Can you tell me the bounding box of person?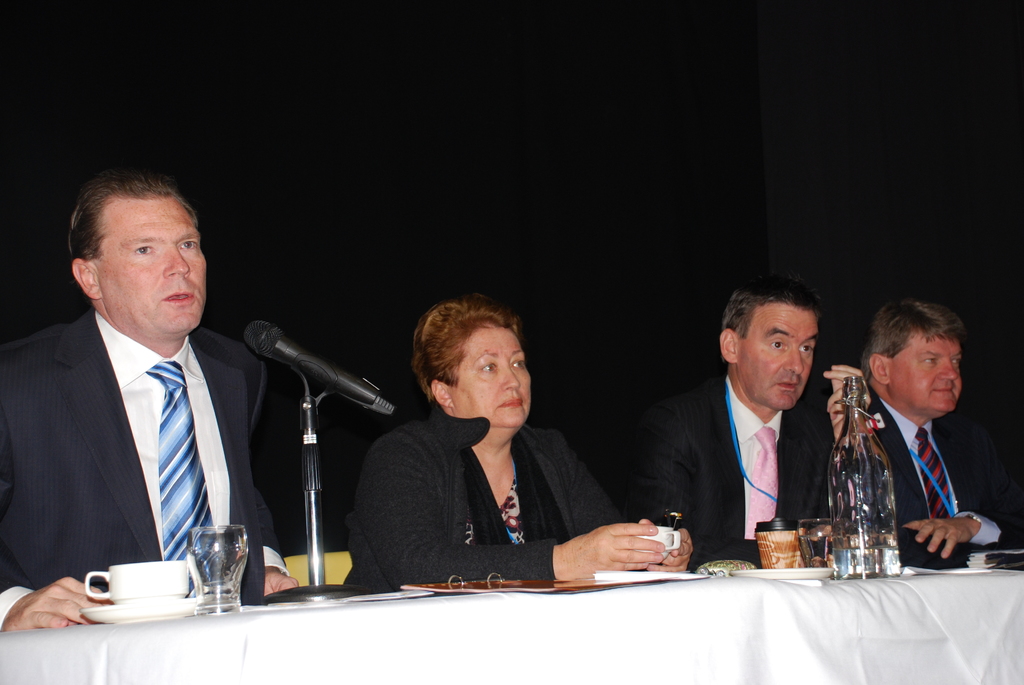
BBox(333, 298, 689, 595).
